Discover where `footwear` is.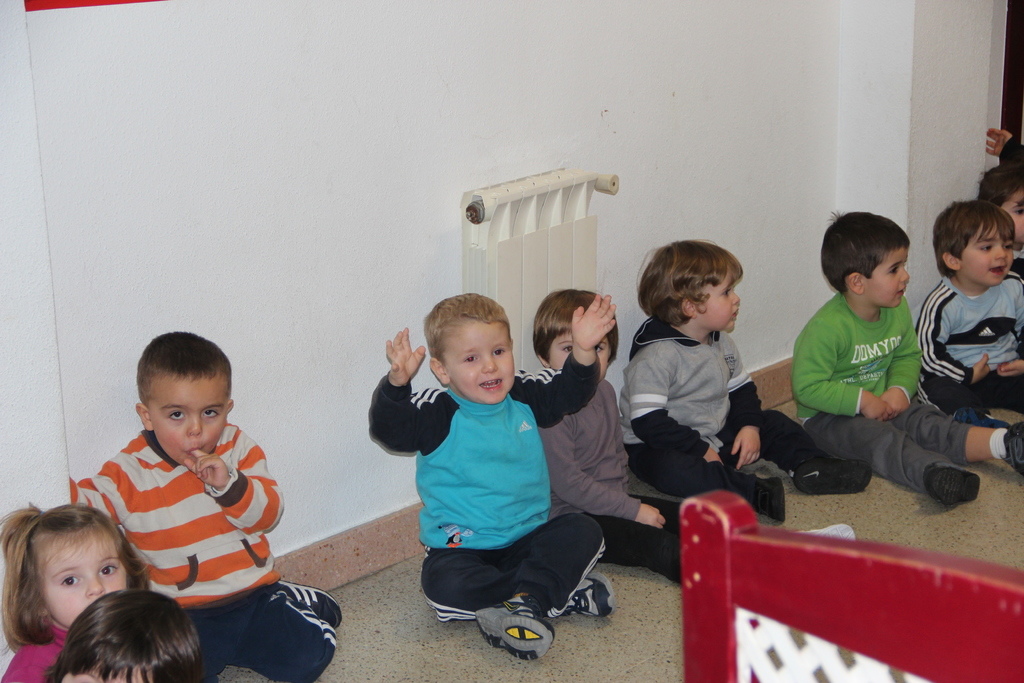
Discovered at (left=1008, top=419, right=1023, bottom=475).
